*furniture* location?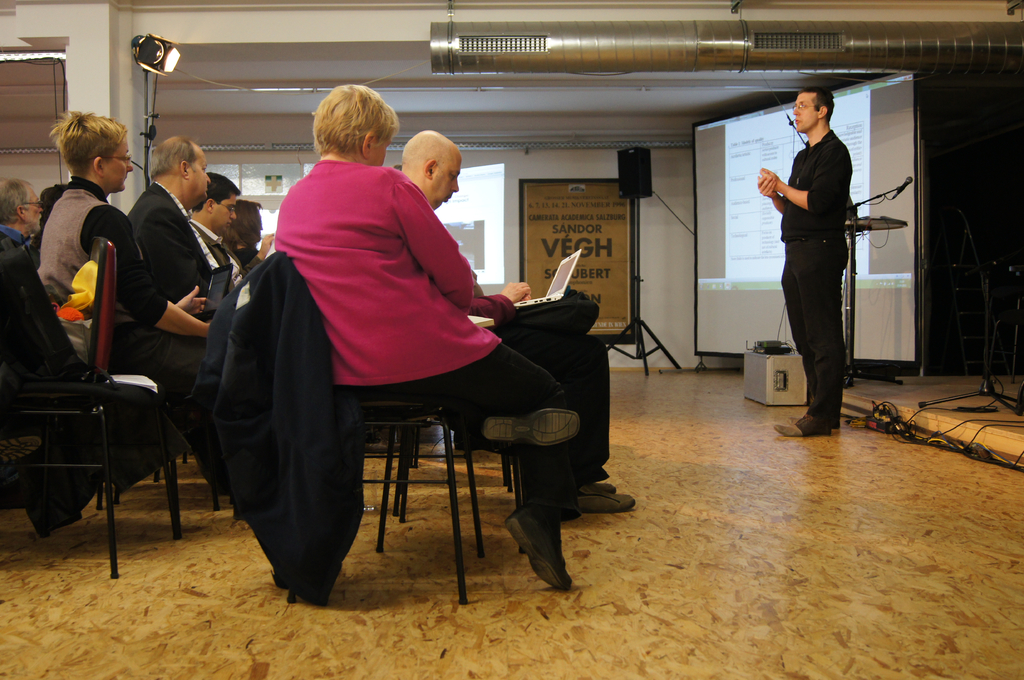
0/227/180/581
